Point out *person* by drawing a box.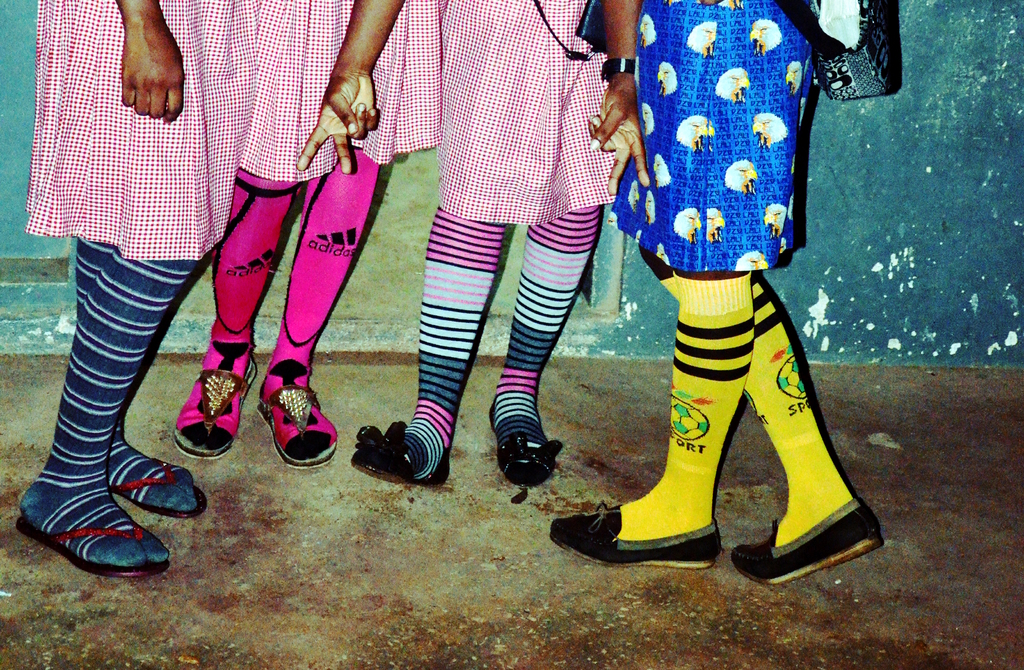
locate(170, 0, 444, 470).
